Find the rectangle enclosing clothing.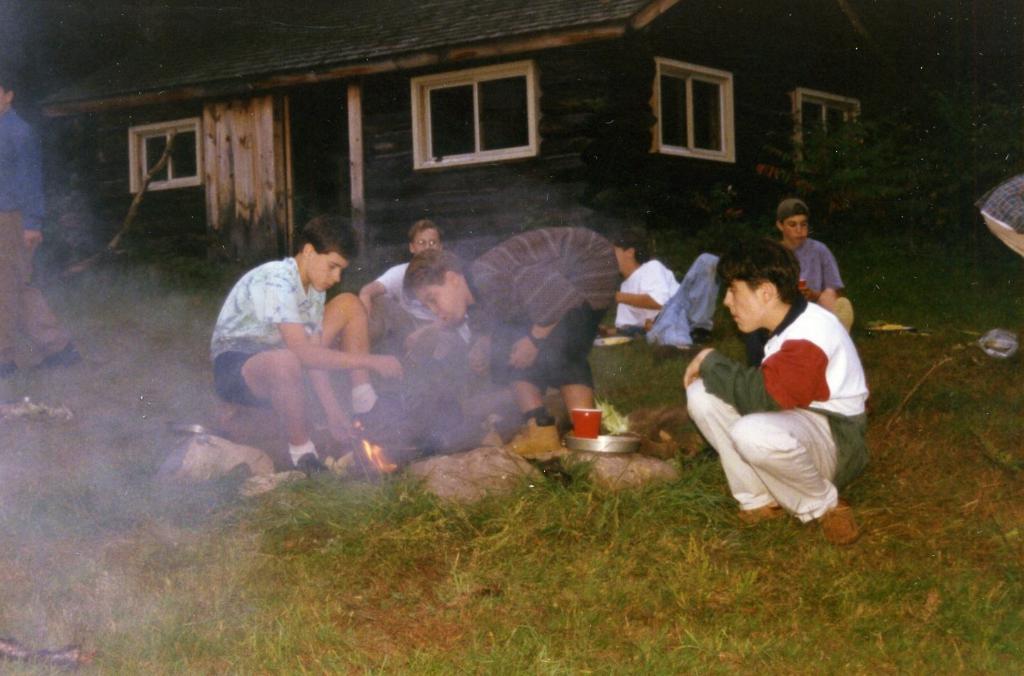
l=980, t=169, r=1023, b=257.
